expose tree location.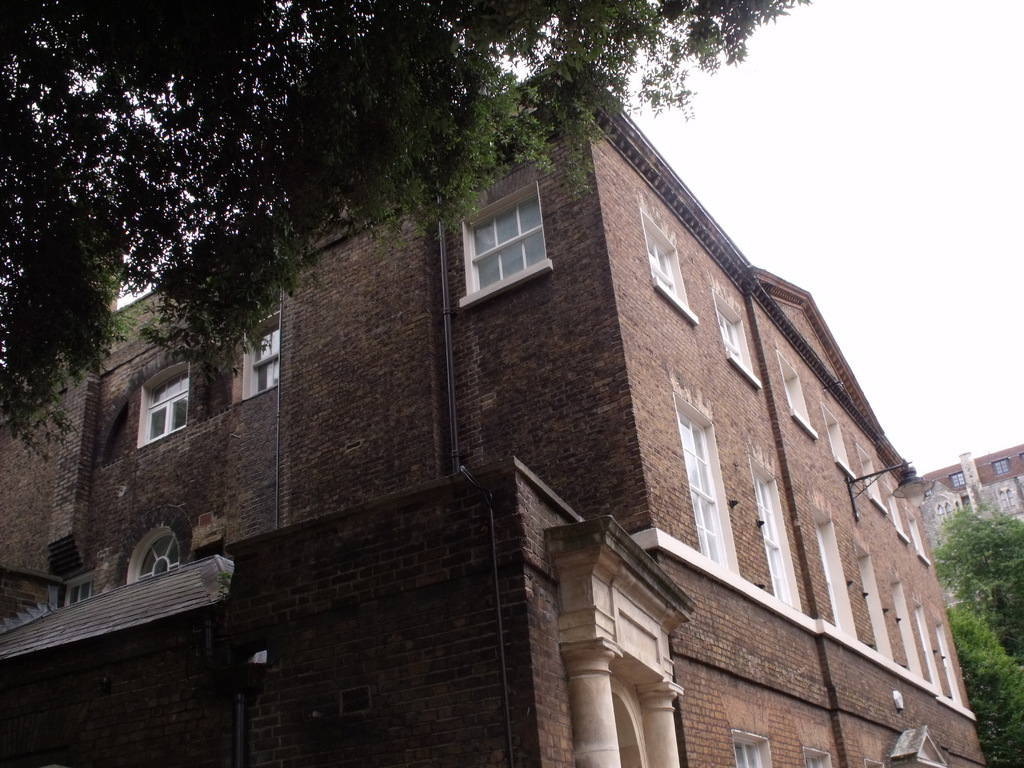
Exposed at left=937, top=492, right=1023, bottom=767.
